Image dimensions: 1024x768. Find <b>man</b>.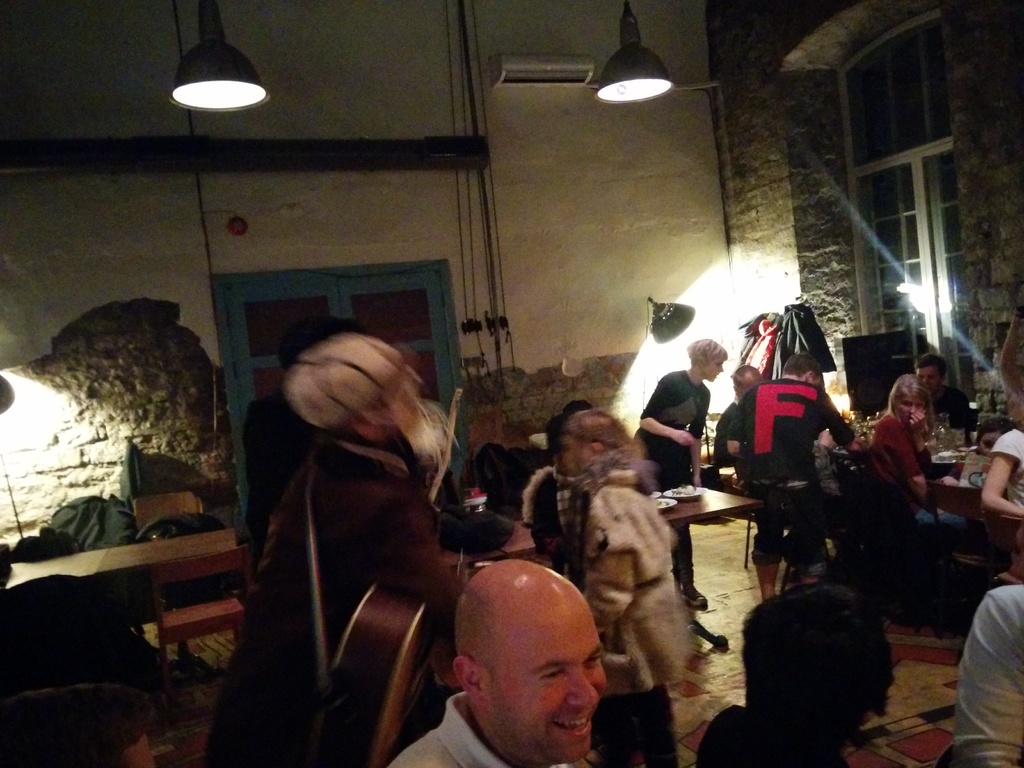
(x1=386, y1=563, x2=605, y2=767).
